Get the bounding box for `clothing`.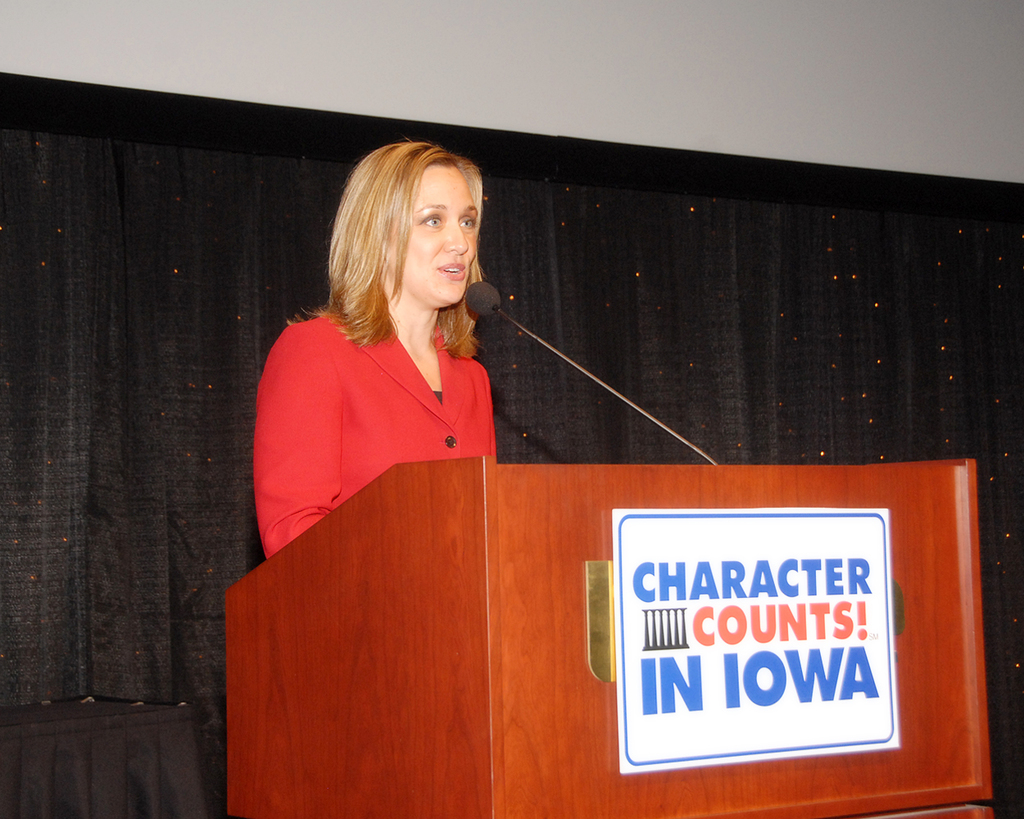
box(248, 316, 495, 563).
